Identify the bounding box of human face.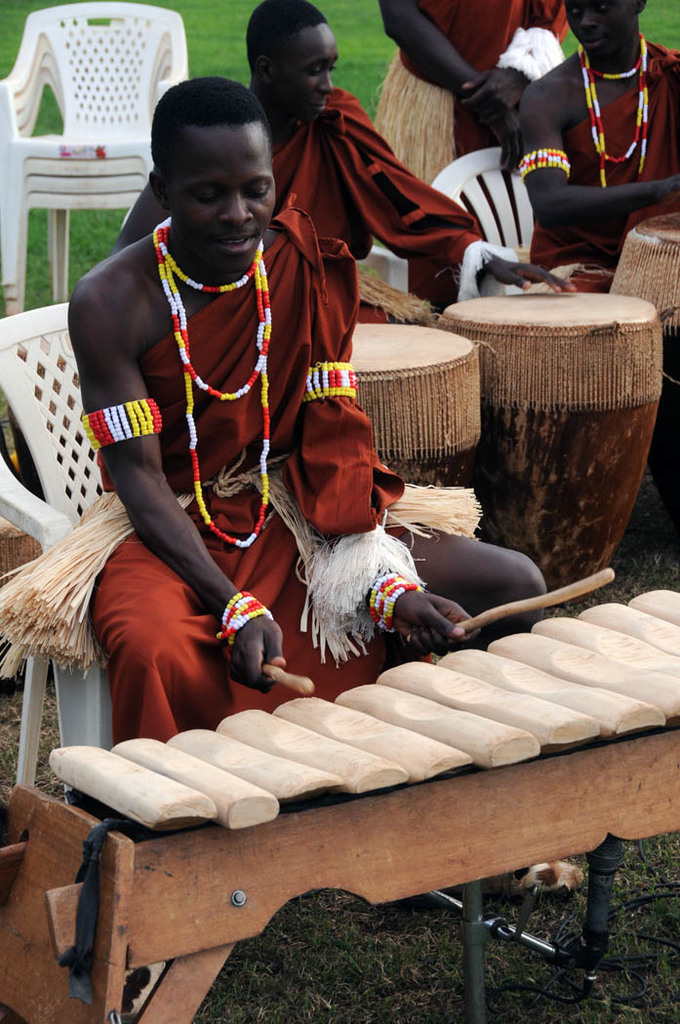
bbox=(282, 11, 339, 119).
